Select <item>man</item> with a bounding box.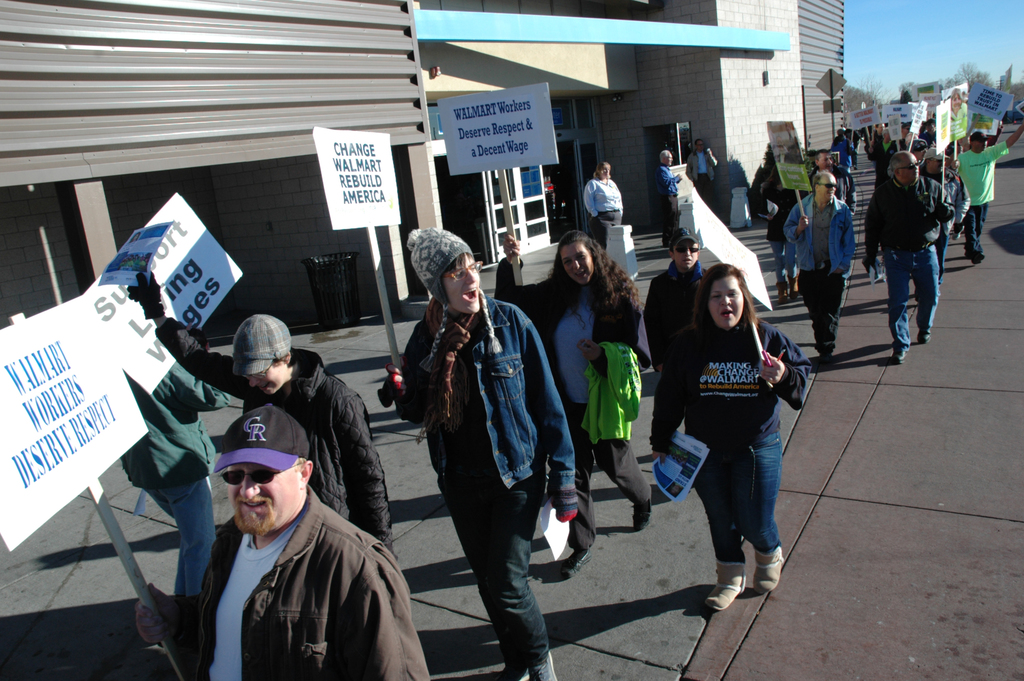
BBox(856, 151, 955, 361).
